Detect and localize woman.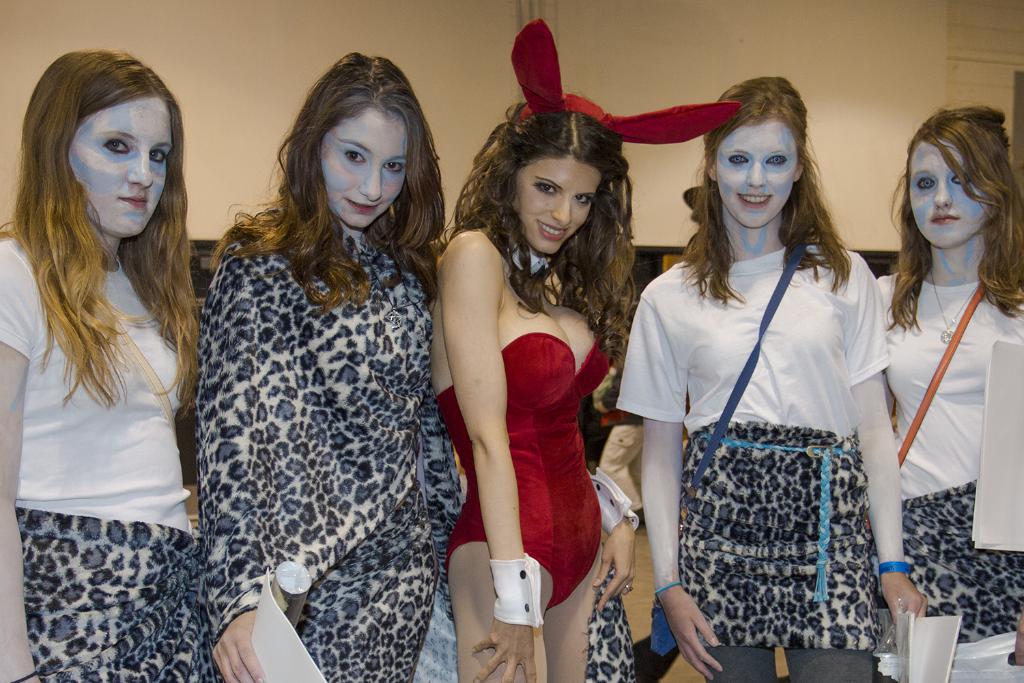
Localized at x1=423 y1=15 x2=740 y2=682.
